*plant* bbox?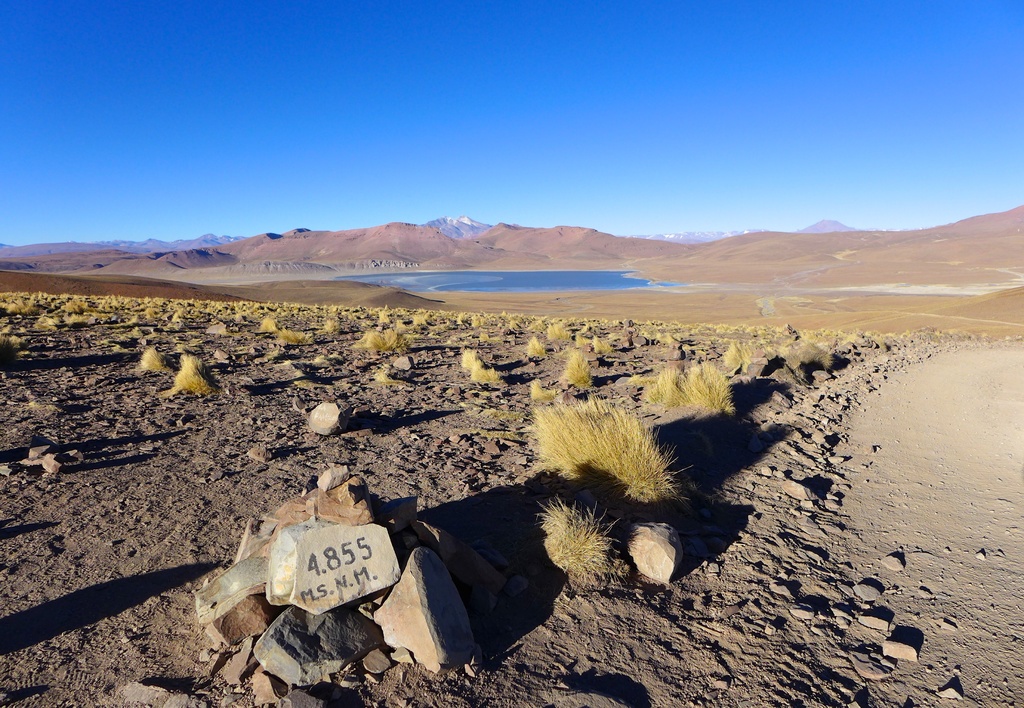
l=638, t=364, r=696, b=406
